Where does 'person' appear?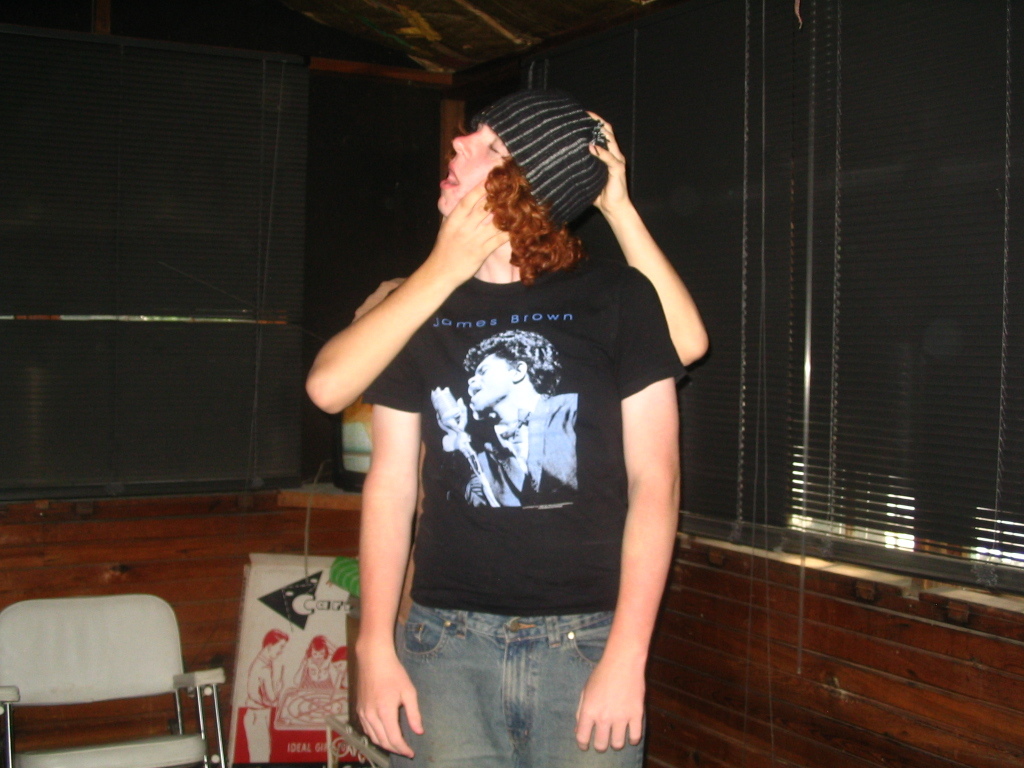
Appears at (x1=350, y1=85, x2=681, y2=767).
